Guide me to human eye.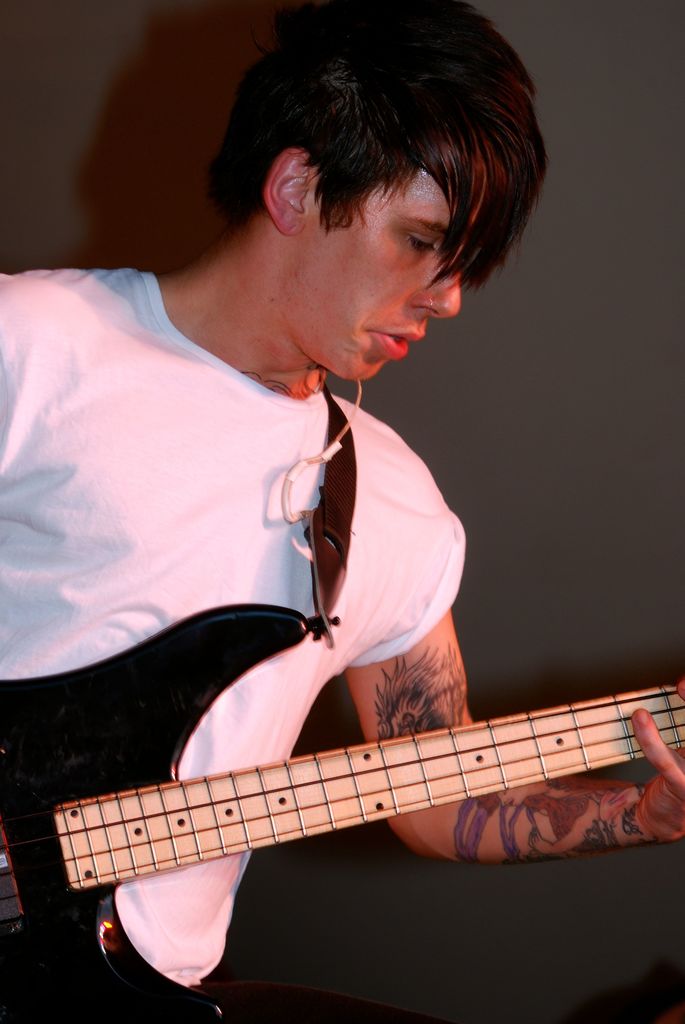
Guidance: Rect(395, 232, 450, 260).
